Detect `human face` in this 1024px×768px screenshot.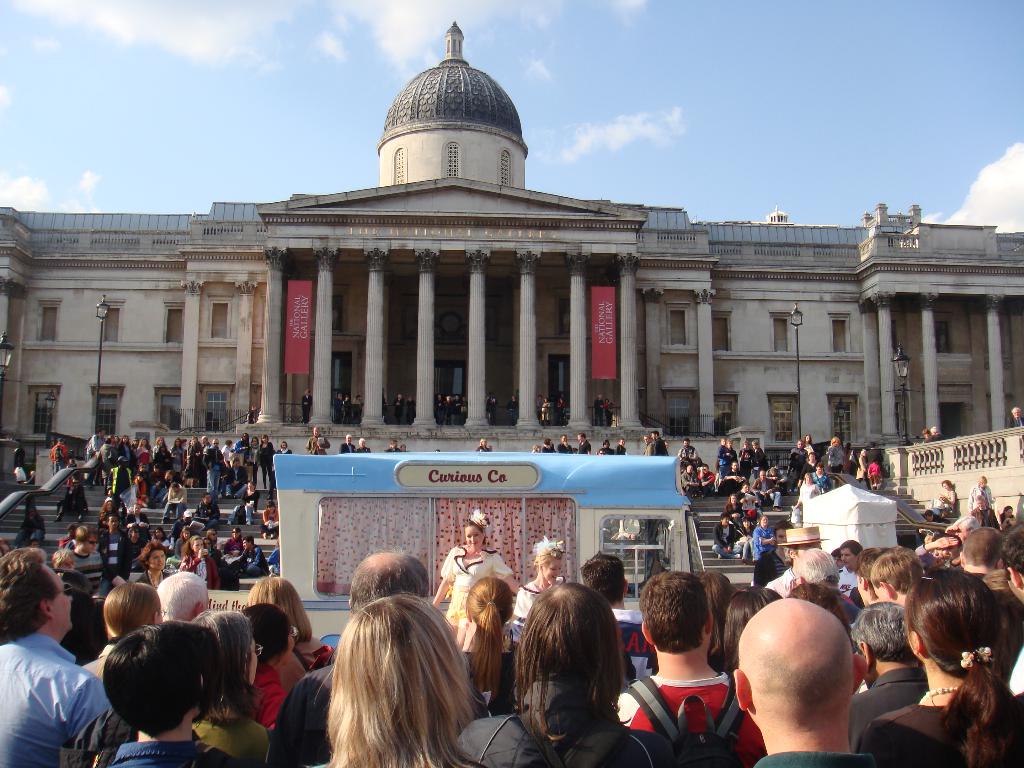
Detection: 283/444/286/447.
